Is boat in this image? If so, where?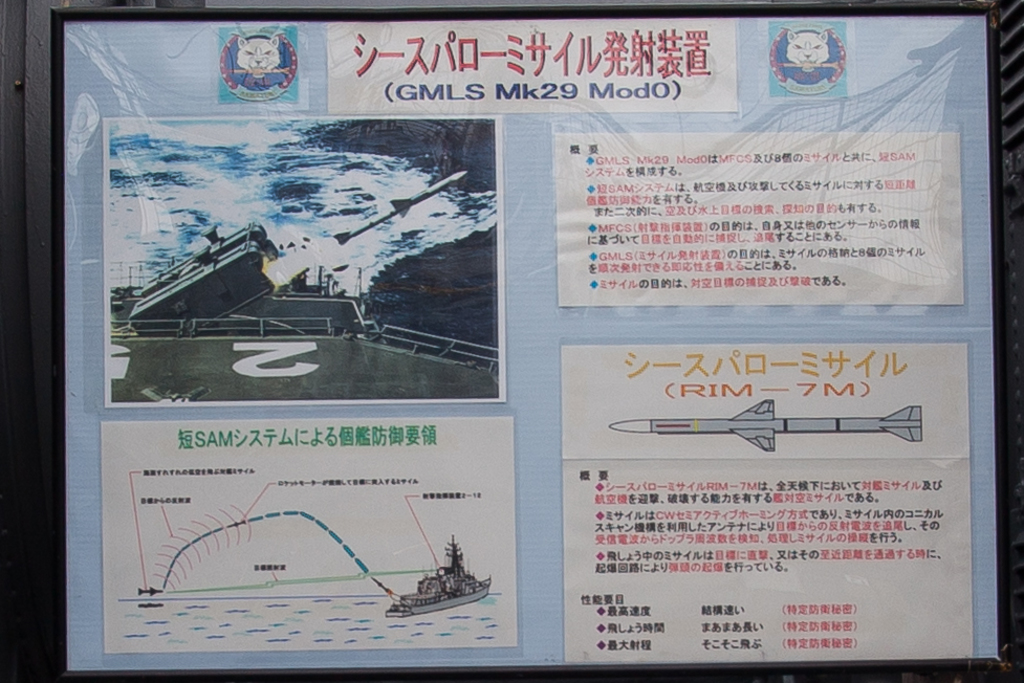
Yes, at [left=382, top=543, right=502, bottom=627].
